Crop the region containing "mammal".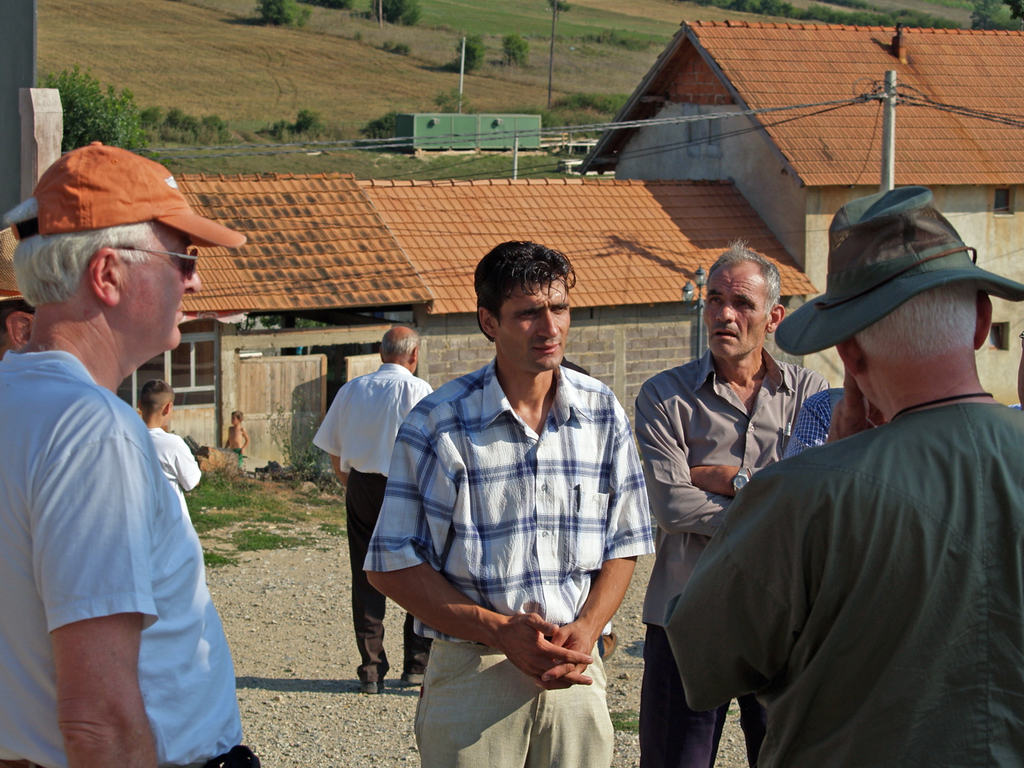
Crop region: select_region(777, 383, 853, 454).
